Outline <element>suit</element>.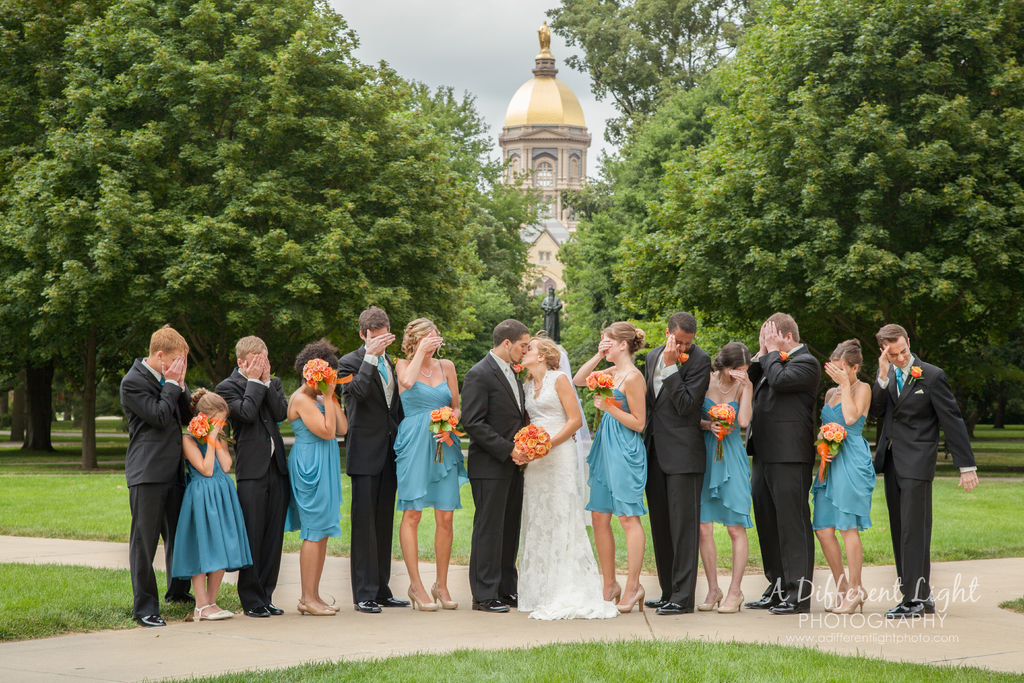
Outline: pyautogui.locateOnScreen(120, 356, 194, 618).
